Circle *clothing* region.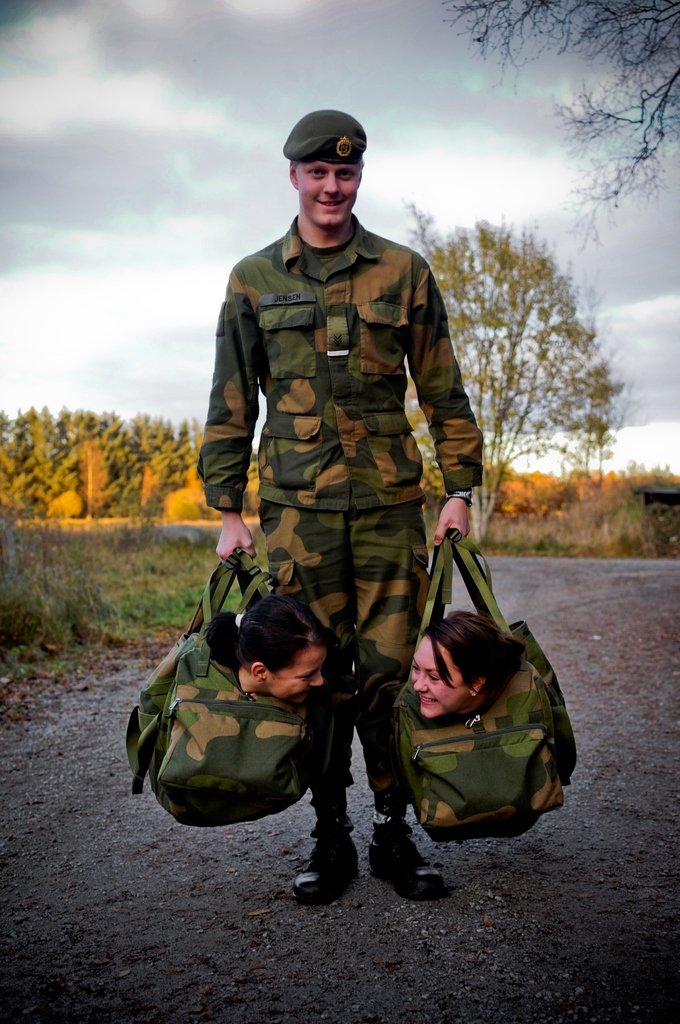
Region: <box>197,210,484,817</box>.
